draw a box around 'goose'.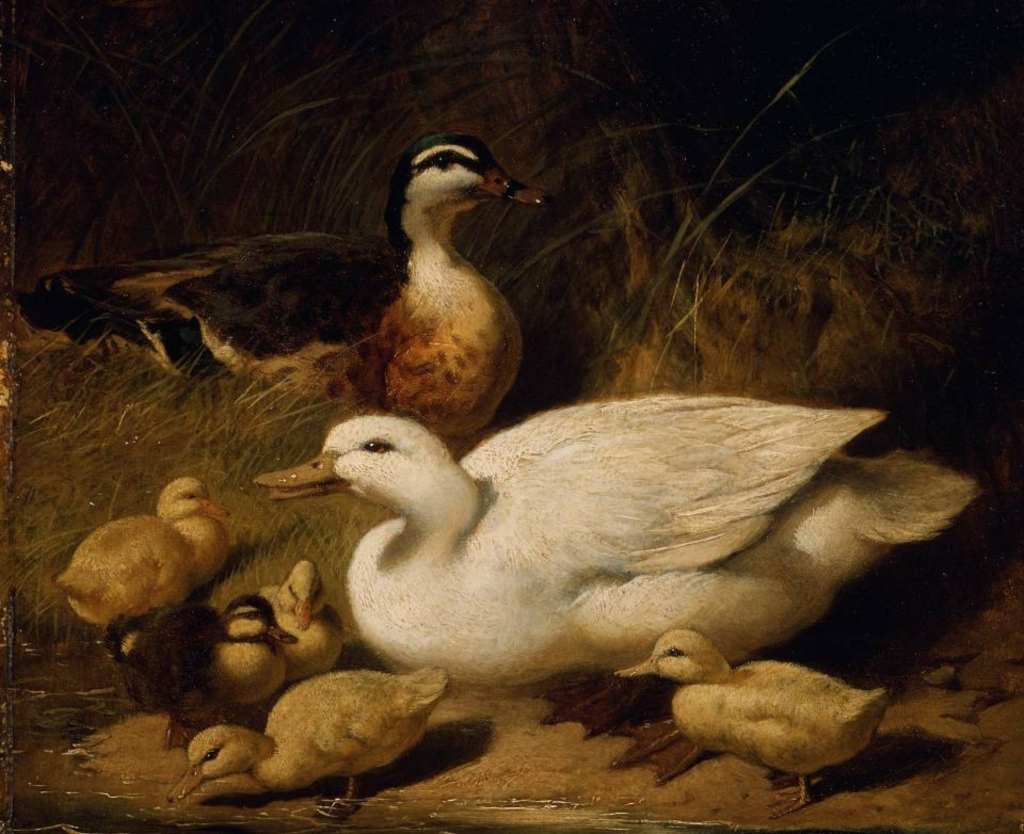
crop(617, 635, 885, 811).
